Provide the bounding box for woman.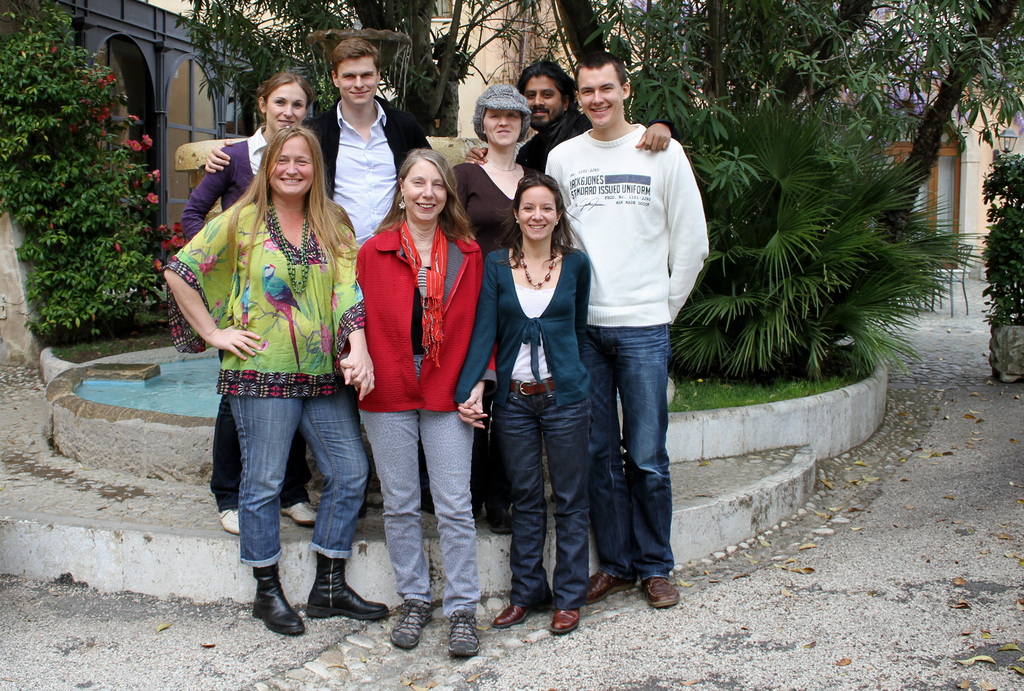
rect(180, 72, 333, 536).
